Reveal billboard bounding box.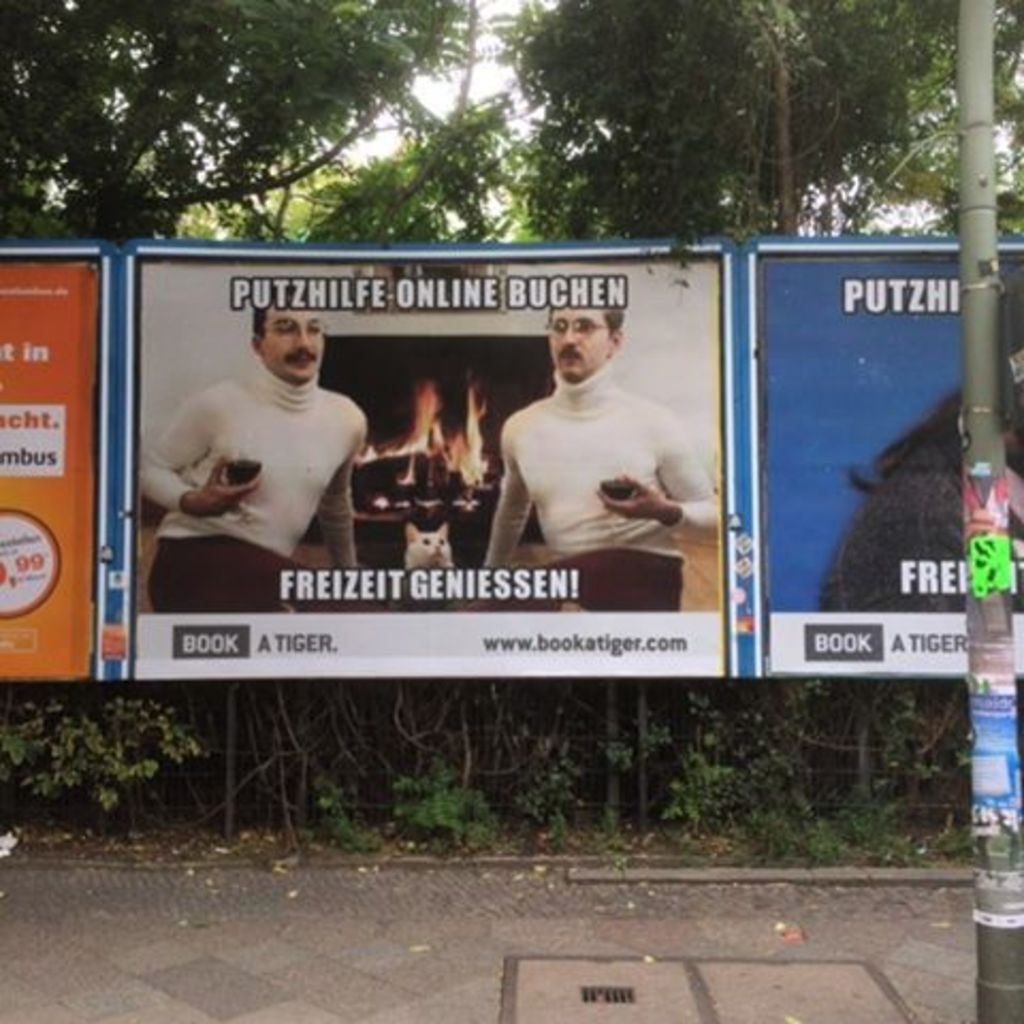
Revealed: [x1=115, y1=243, x2=742, y2=672].
